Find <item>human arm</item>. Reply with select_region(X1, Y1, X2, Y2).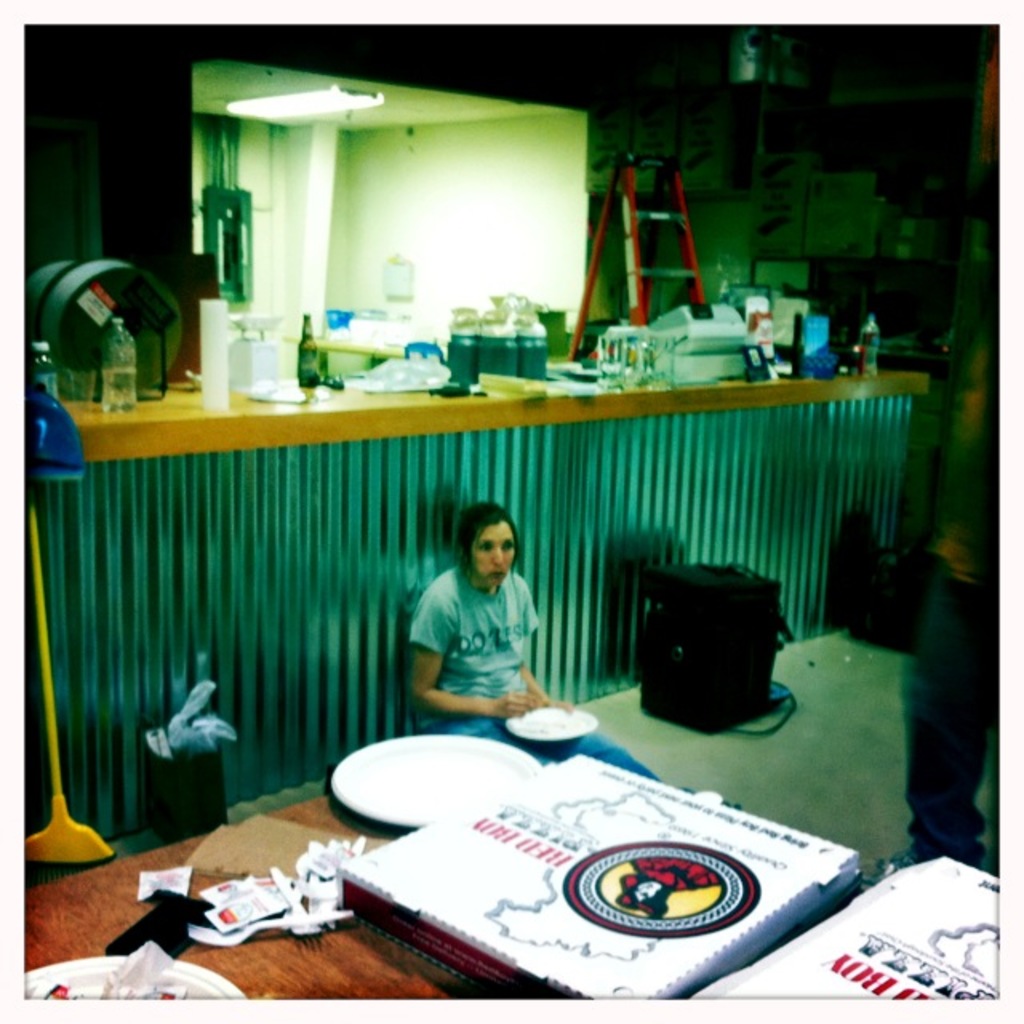
select_region(406, 582, 541, 720).
